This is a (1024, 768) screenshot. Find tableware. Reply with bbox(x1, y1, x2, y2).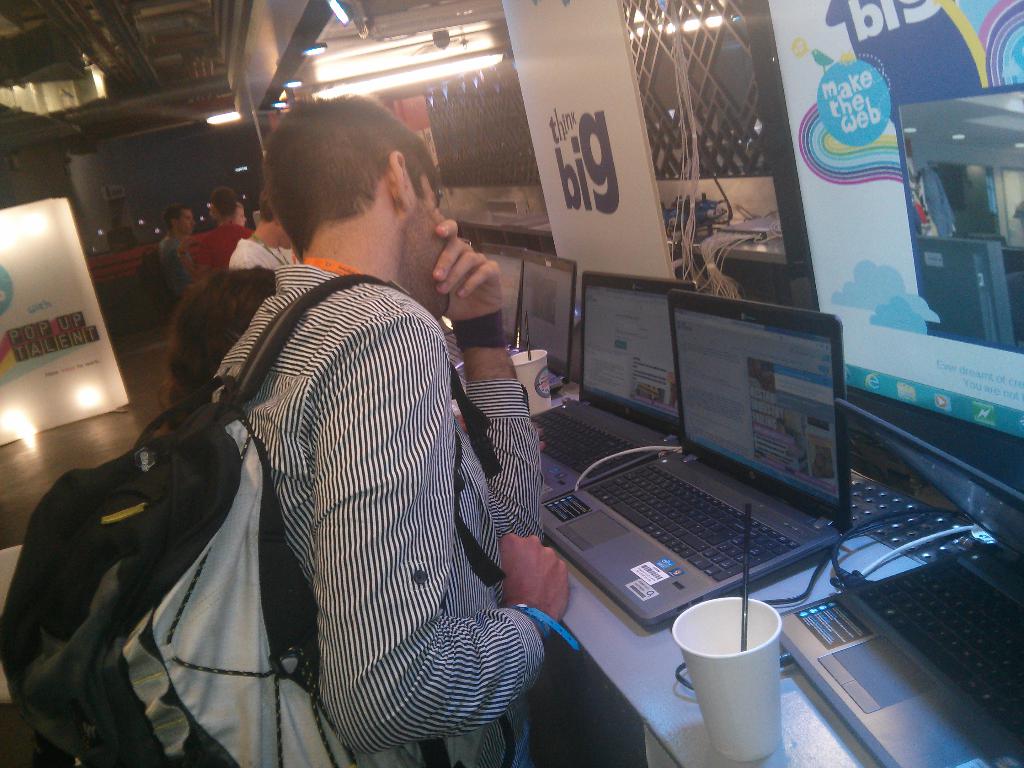
bbox(507, 344, 557, 415).
